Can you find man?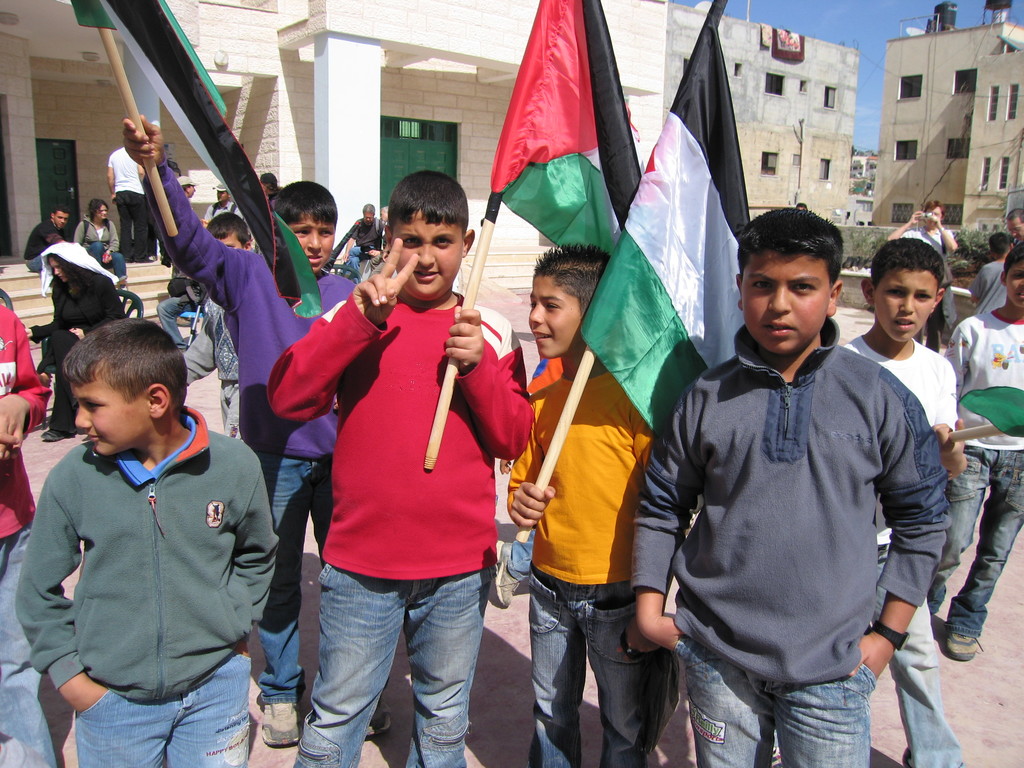
Yes, bounding box: {"x1": 653, "y1": 193, "x2": 956, "y2": 732}.
